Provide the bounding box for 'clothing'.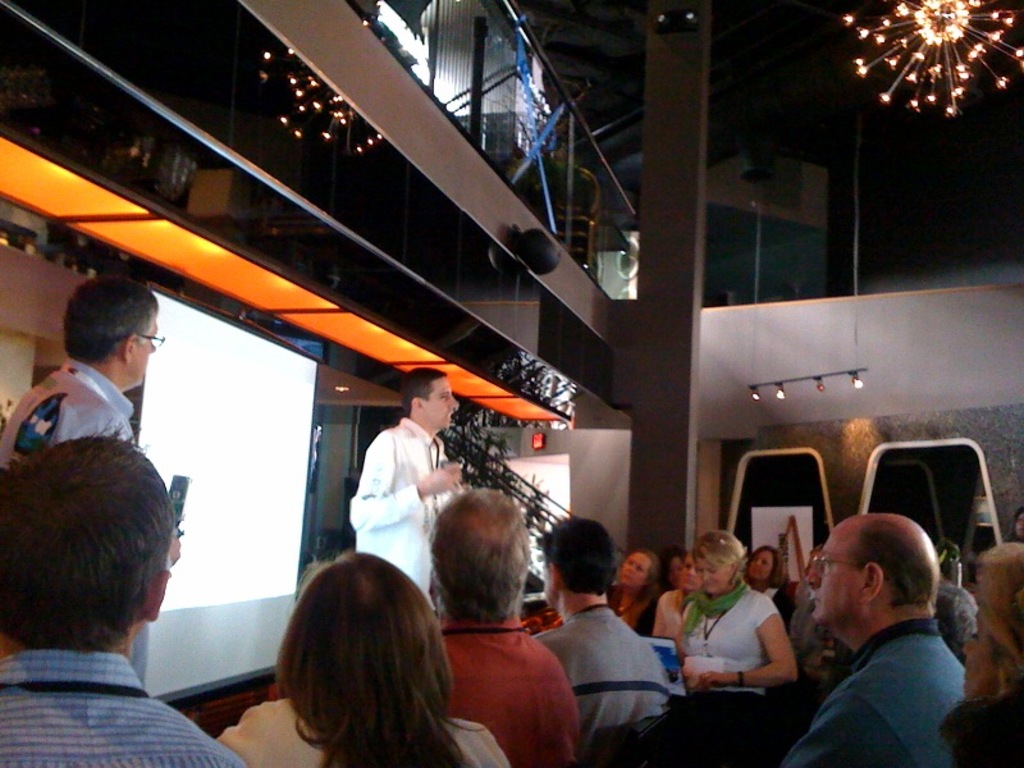
(520,596,669,745).
